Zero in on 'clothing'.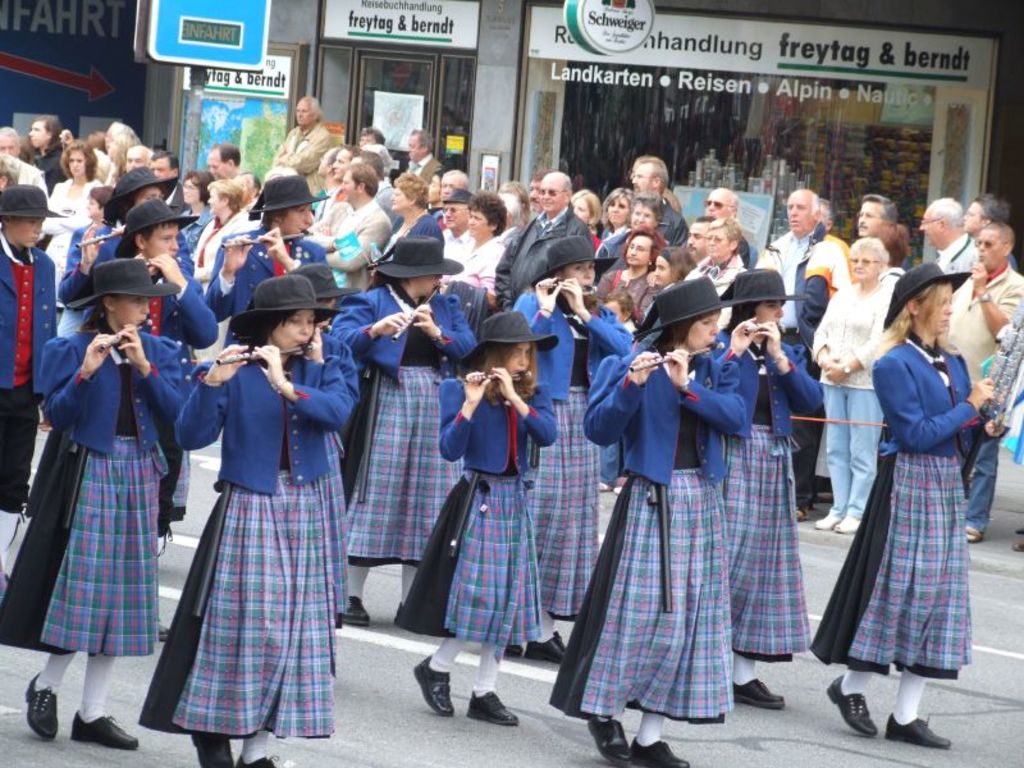
Zeroed in: x1=593, y1=228, x2=630, y2=259.
